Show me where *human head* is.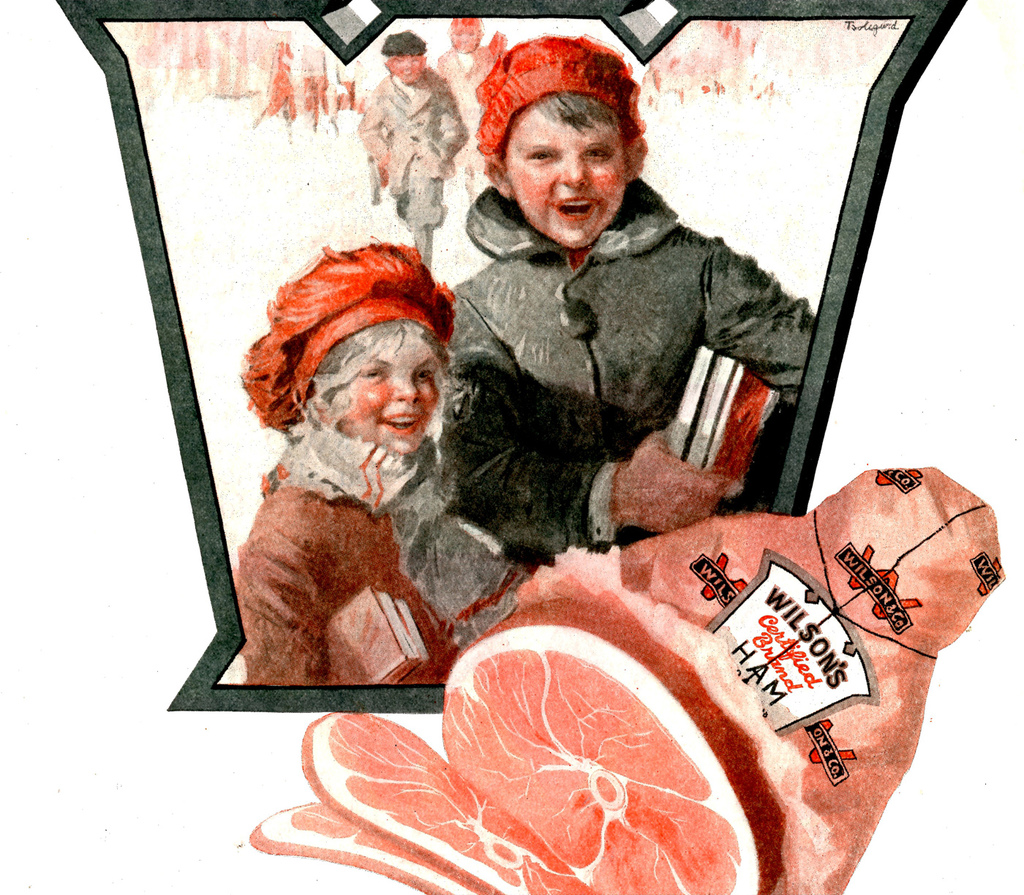
*human head* is at x1=445, y1=17, x2=482, y2=51.
